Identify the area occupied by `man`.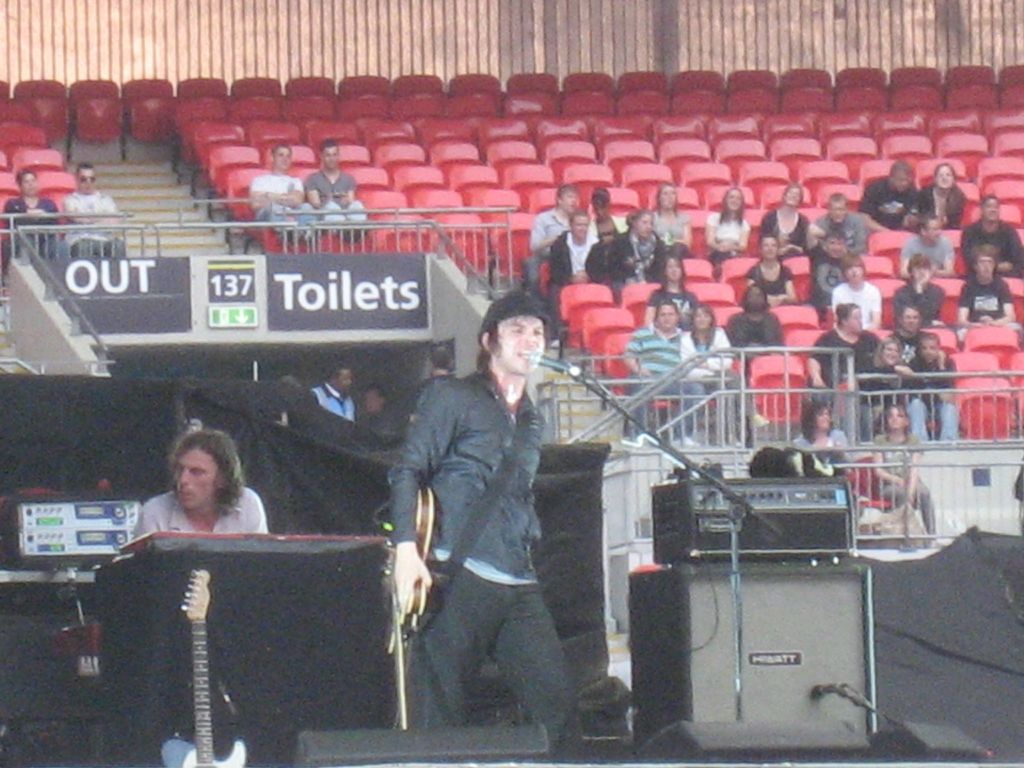
Area: locate(252, 145, 319, 243).
